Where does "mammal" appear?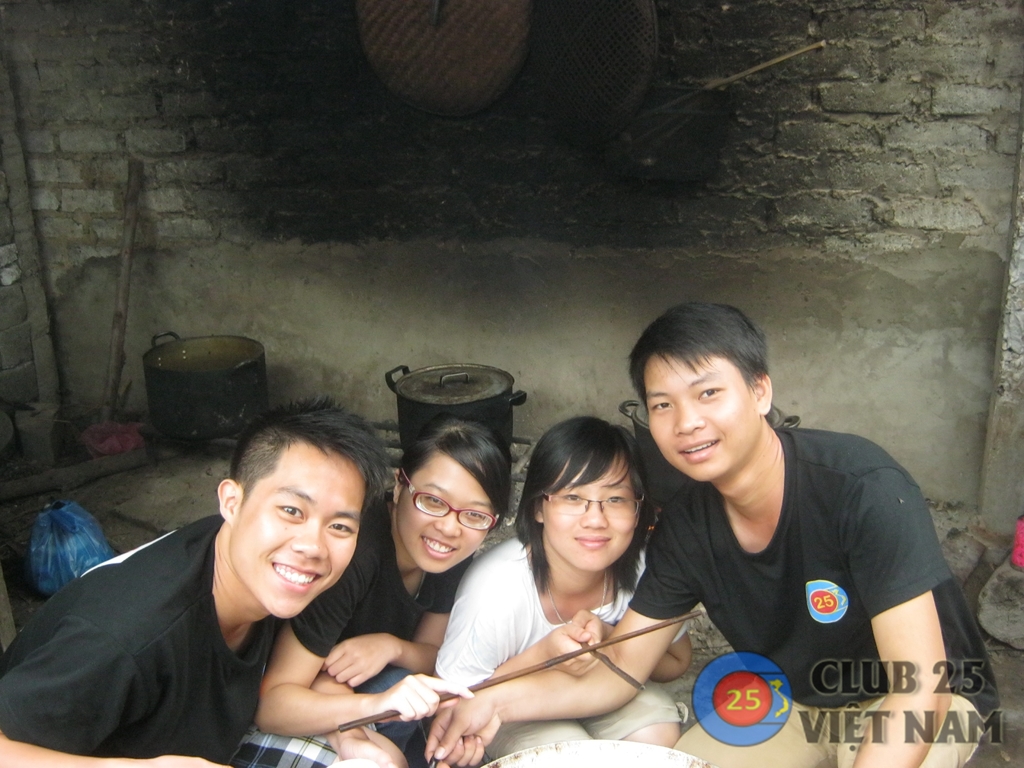
Appears at [0,394,408,767].
